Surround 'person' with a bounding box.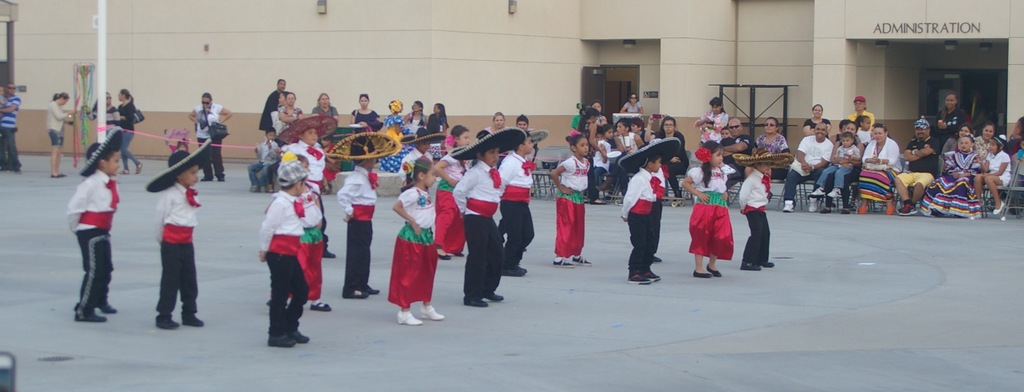
bbox(150, 135, 213, 332).
